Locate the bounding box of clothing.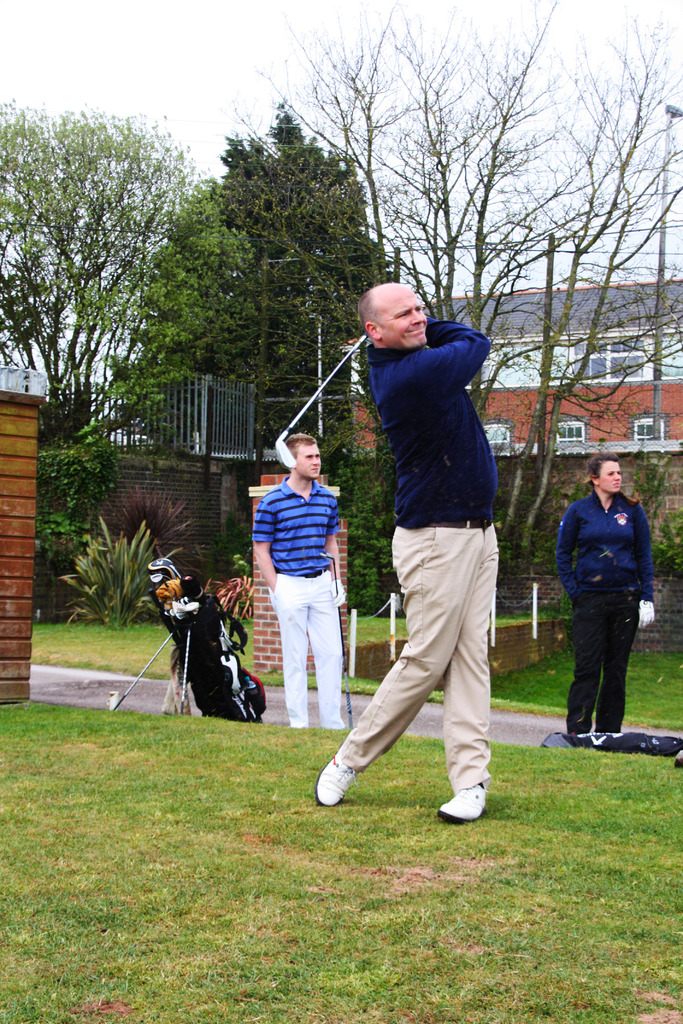
Bounding box: [x1=559, y1=493, x2=652, y2=594].
